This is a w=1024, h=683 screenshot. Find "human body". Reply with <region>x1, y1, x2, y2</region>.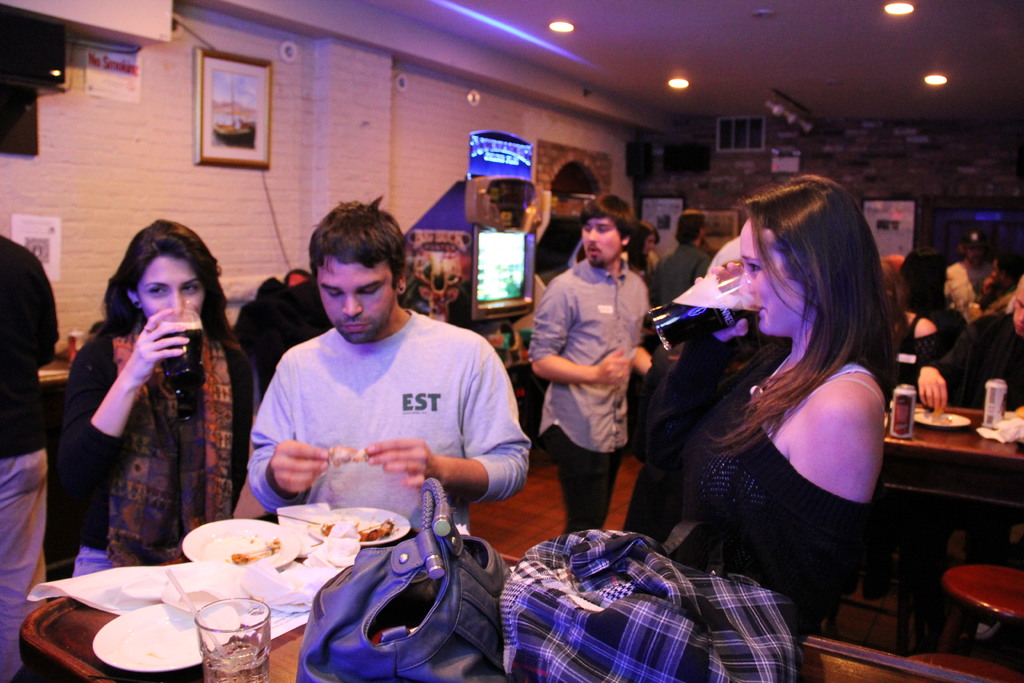
<region>632, 219, 649, 268</region>.
